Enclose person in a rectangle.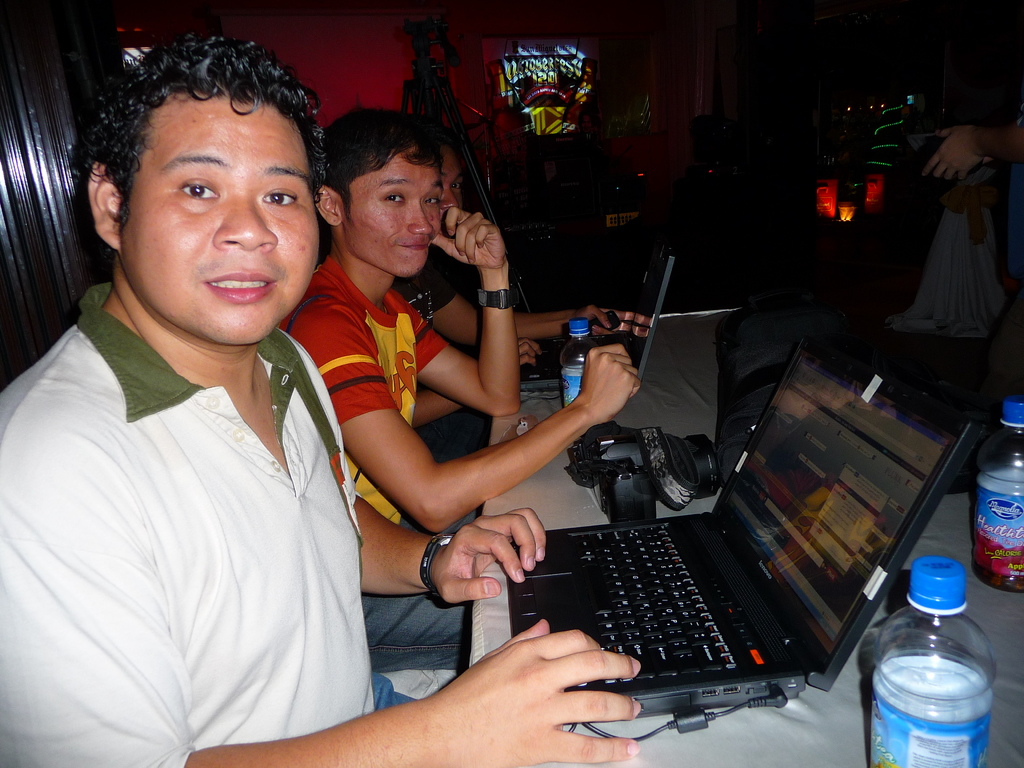
918:9:1023:184.
